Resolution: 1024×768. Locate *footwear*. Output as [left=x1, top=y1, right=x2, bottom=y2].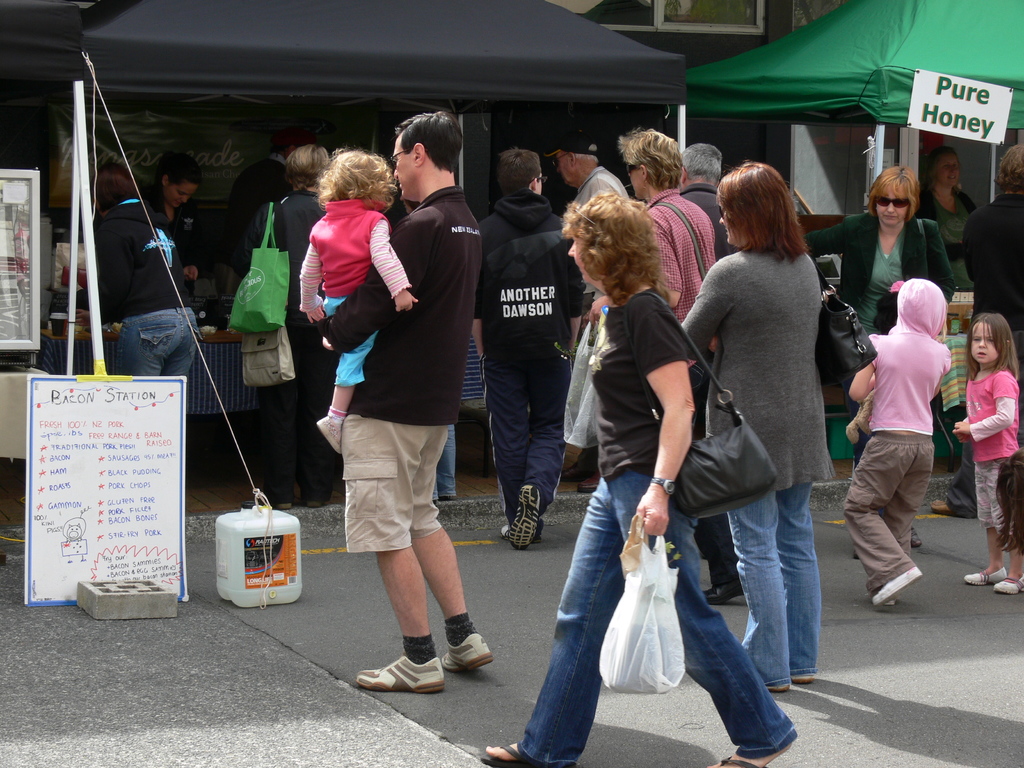
[left=908, top=527, right=921, bottom=545].
